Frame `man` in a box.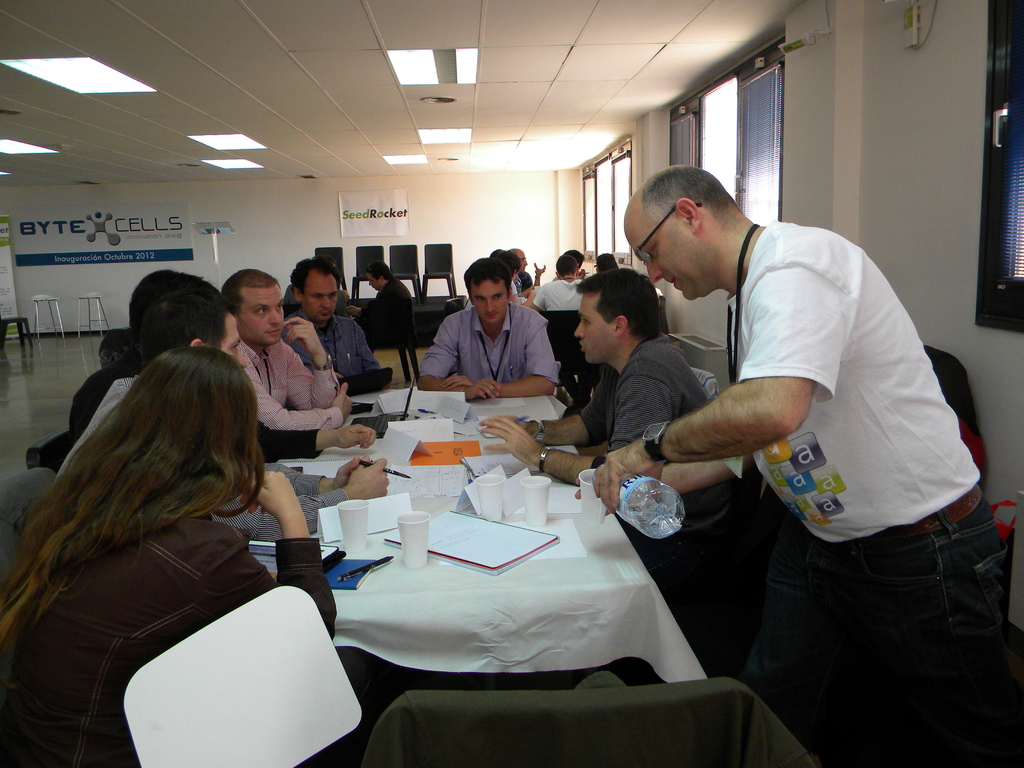
region(285, 254, 375, 385).
